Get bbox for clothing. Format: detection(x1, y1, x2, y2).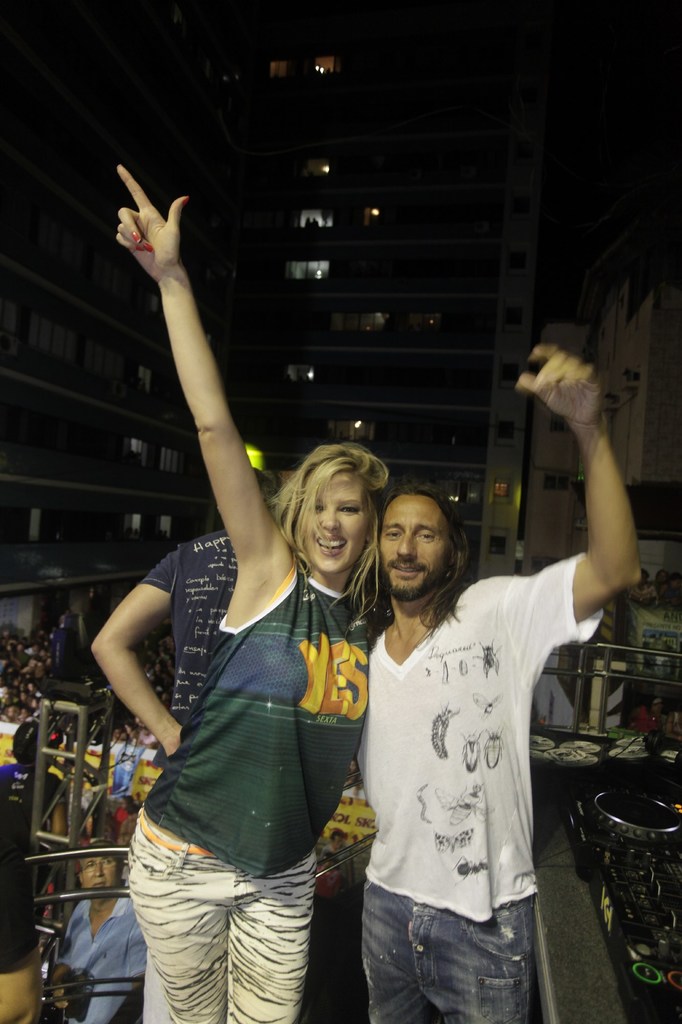
detection(47, 888, 157, 1023).
